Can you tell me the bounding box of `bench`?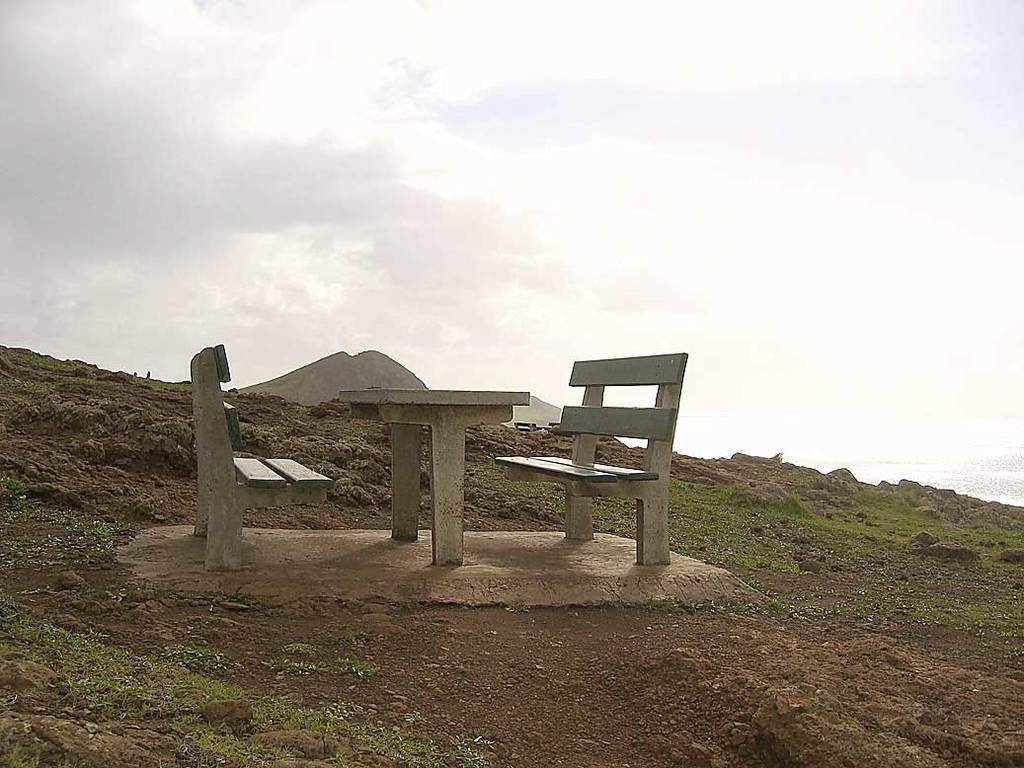
bbox=[487, 350, 688, 566].
